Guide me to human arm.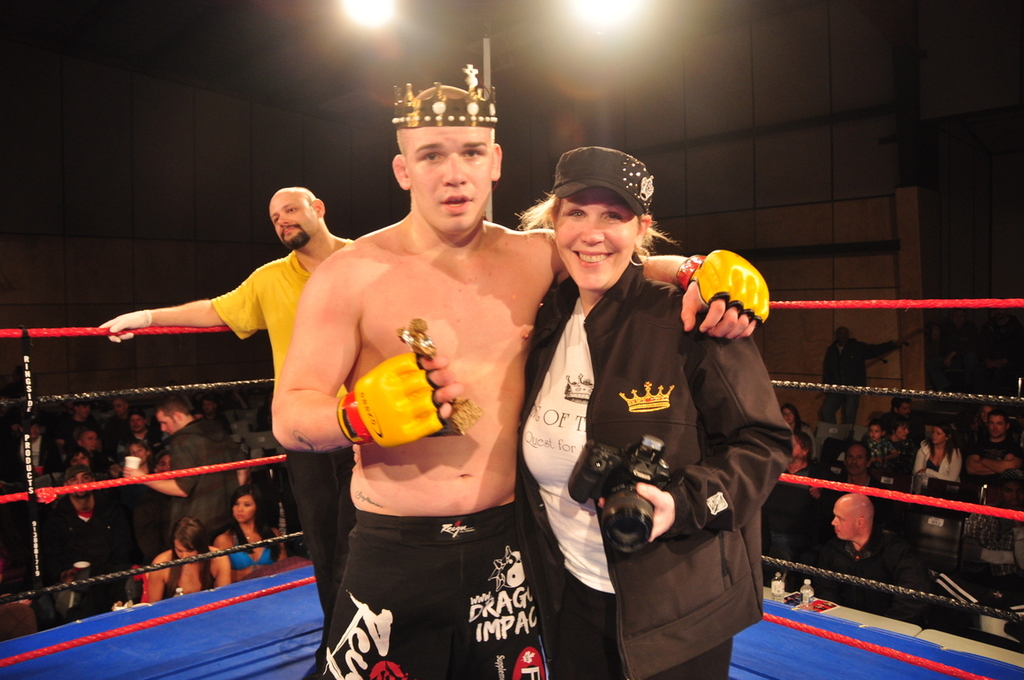
Guidance: x1=215 y1=549 x2=230 y2=585.
